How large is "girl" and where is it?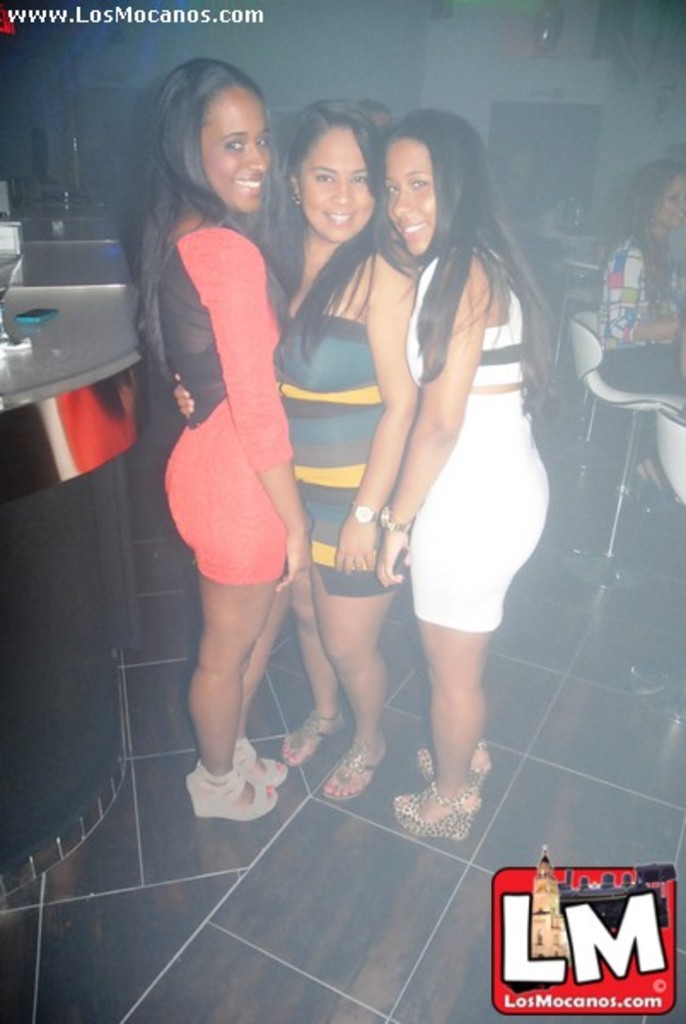
Bounding box: (x1=379, y1=104, x2=549, y2=840).
